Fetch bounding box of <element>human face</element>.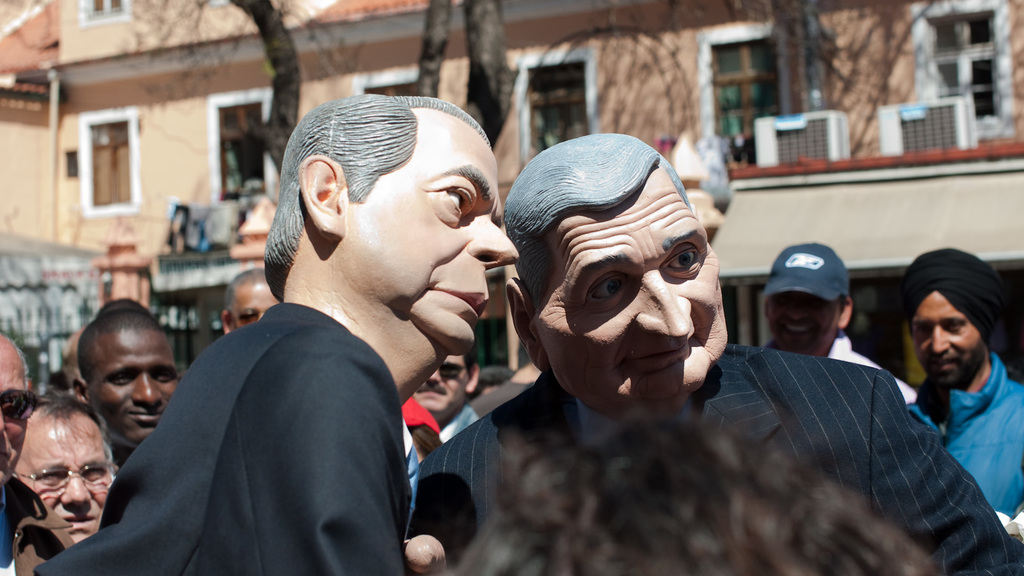
Bbox: select_region(767, 298, 839, 356).
